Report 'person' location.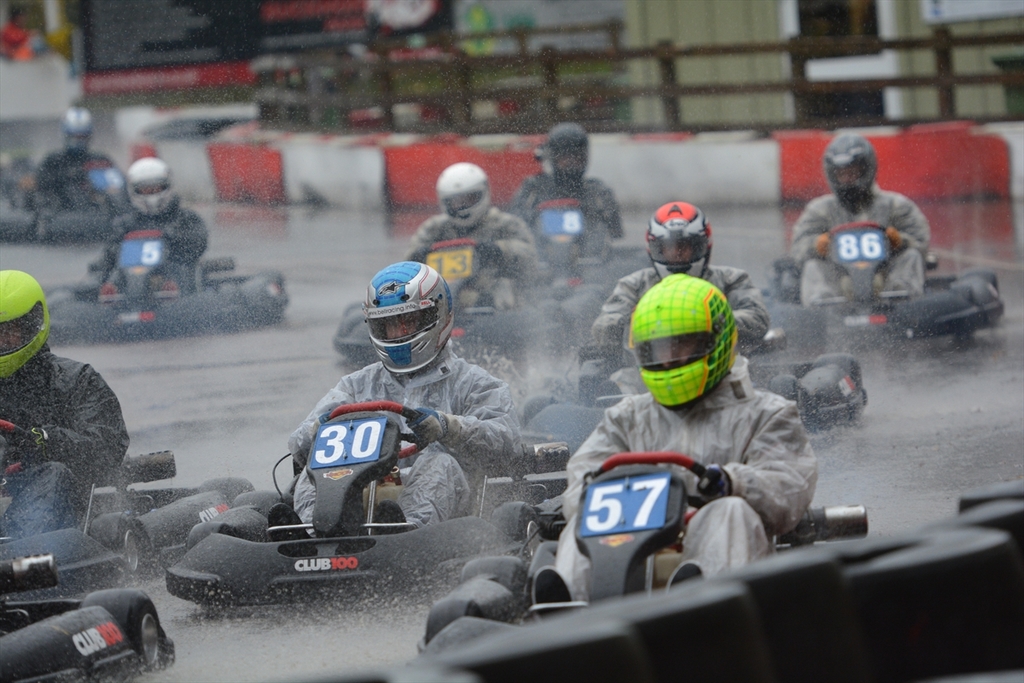
Report: pyautogui.locateOnScreen(0, 263, 135, 550).
